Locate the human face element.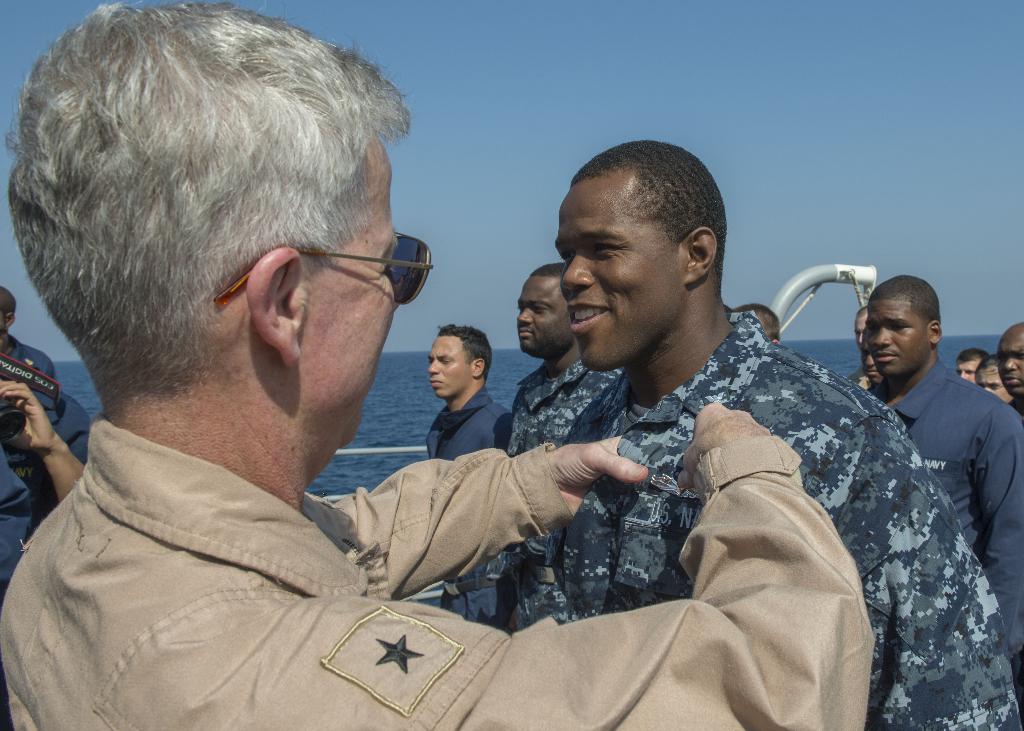
Element bbox: 312, 152, 400, 433.
